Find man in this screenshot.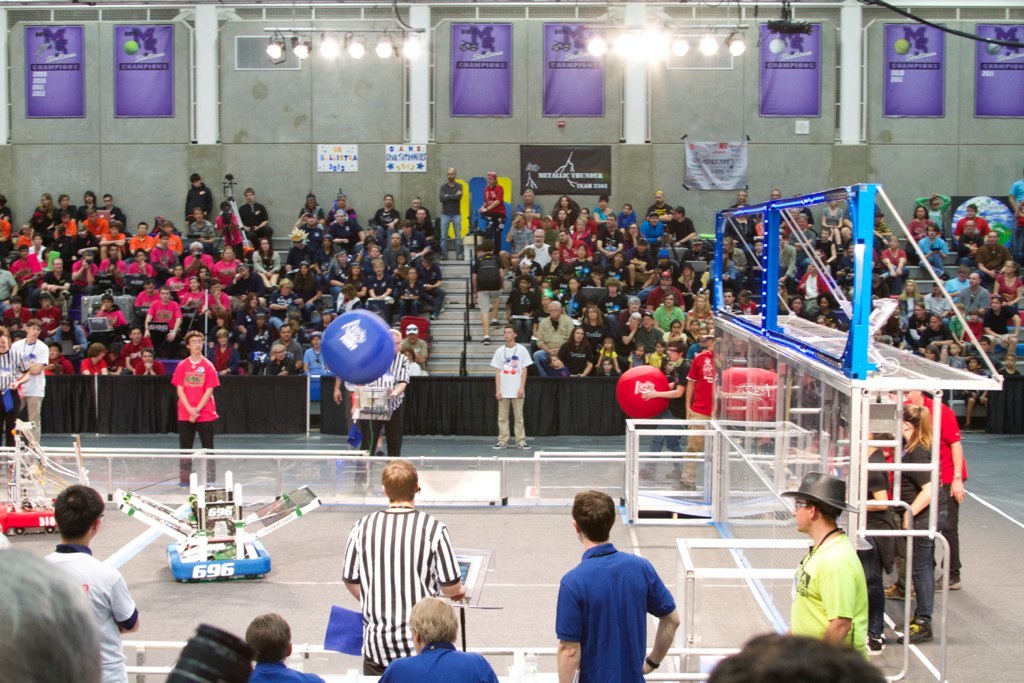
The bounding box for man is pyautogui.locateOnScreen(383, 230, 416, 266).
